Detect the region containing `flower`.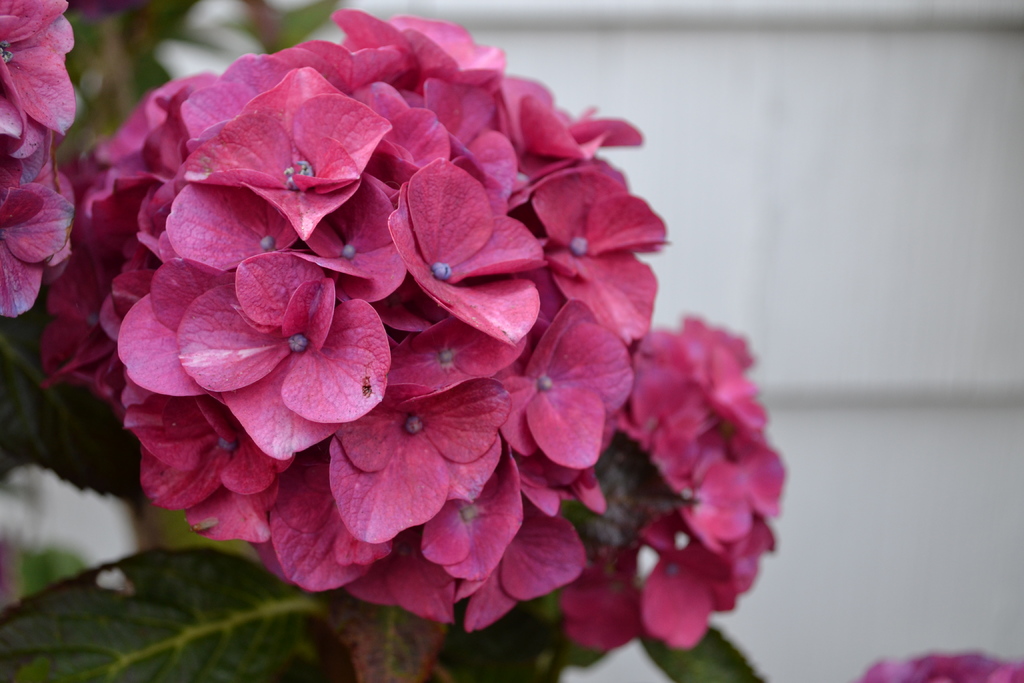
bbox(860, 651, 1023, 682).
